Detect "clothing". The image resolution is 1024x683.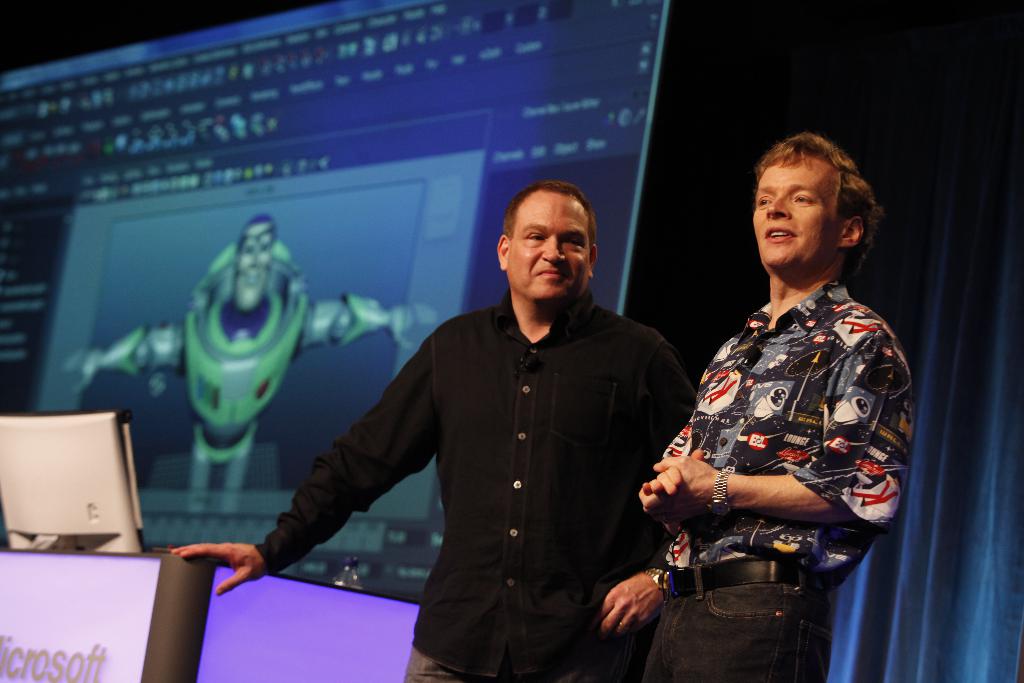
box=[255, 283, 695, 682].
